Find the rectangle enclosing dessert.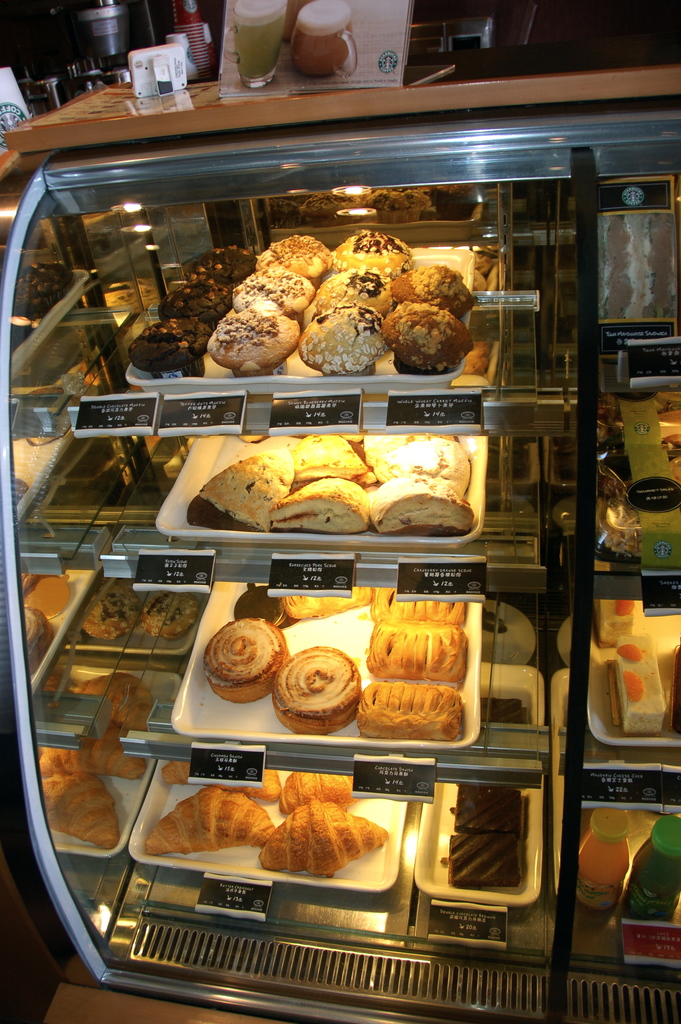
crop(145, 596, 196, 643).
